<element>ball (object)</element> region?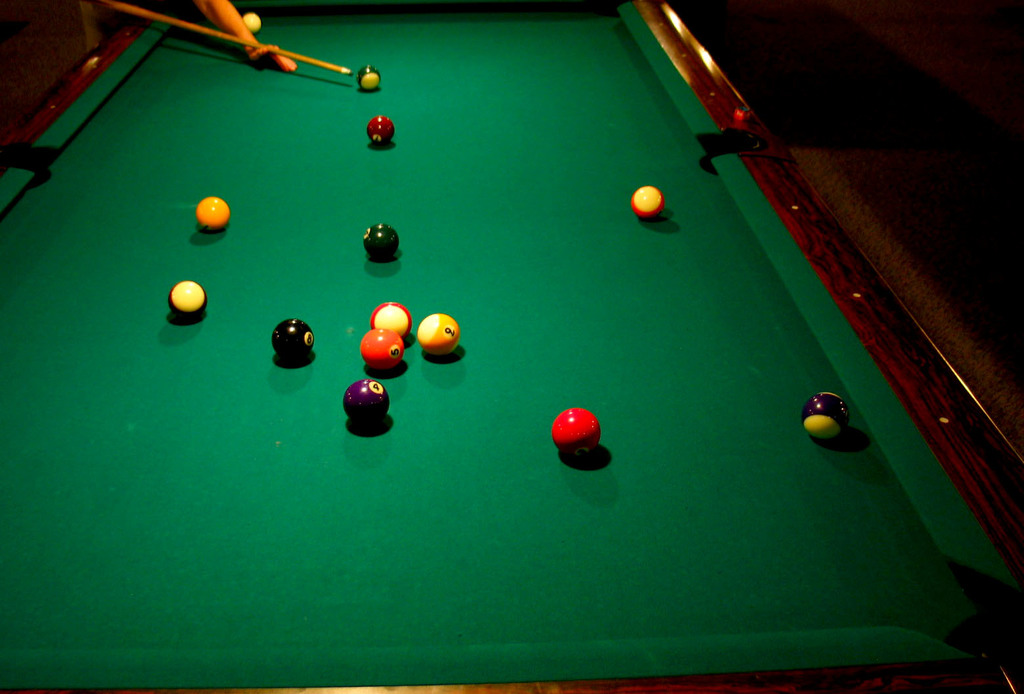
366:116:395:149
